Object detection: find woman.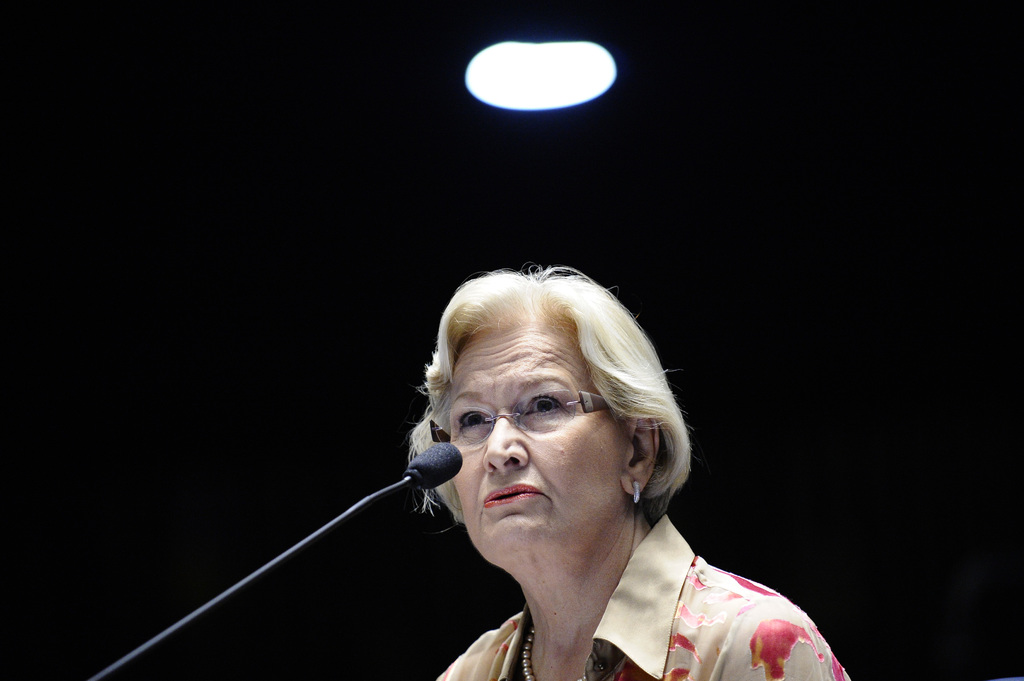
[x1=400, y1=273, x2=856, y2=680].
